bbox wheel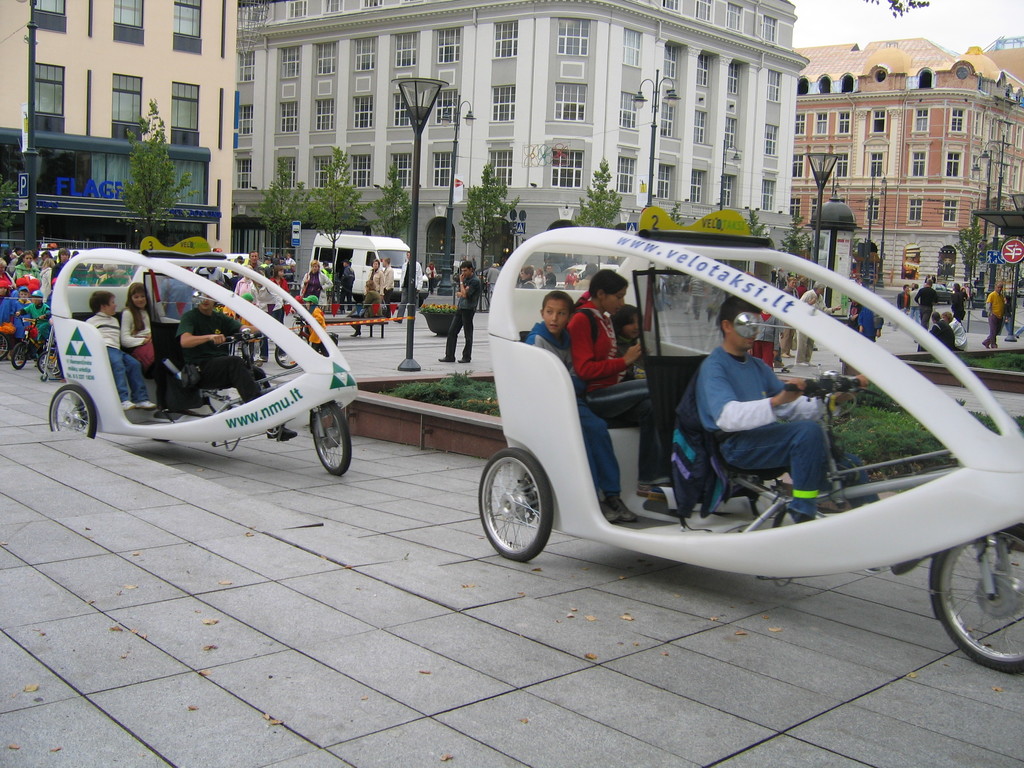
{"left": 11, "top": 339, "right": 28, "bottom": 370}
